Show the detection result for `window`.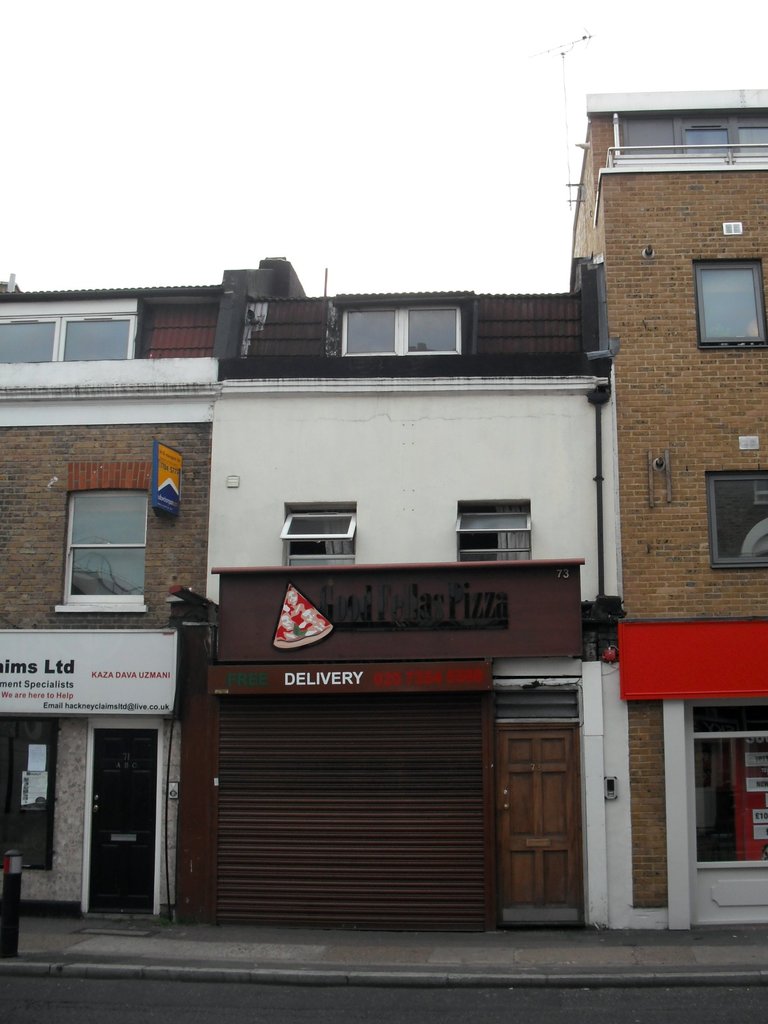
685/129/736/154.
